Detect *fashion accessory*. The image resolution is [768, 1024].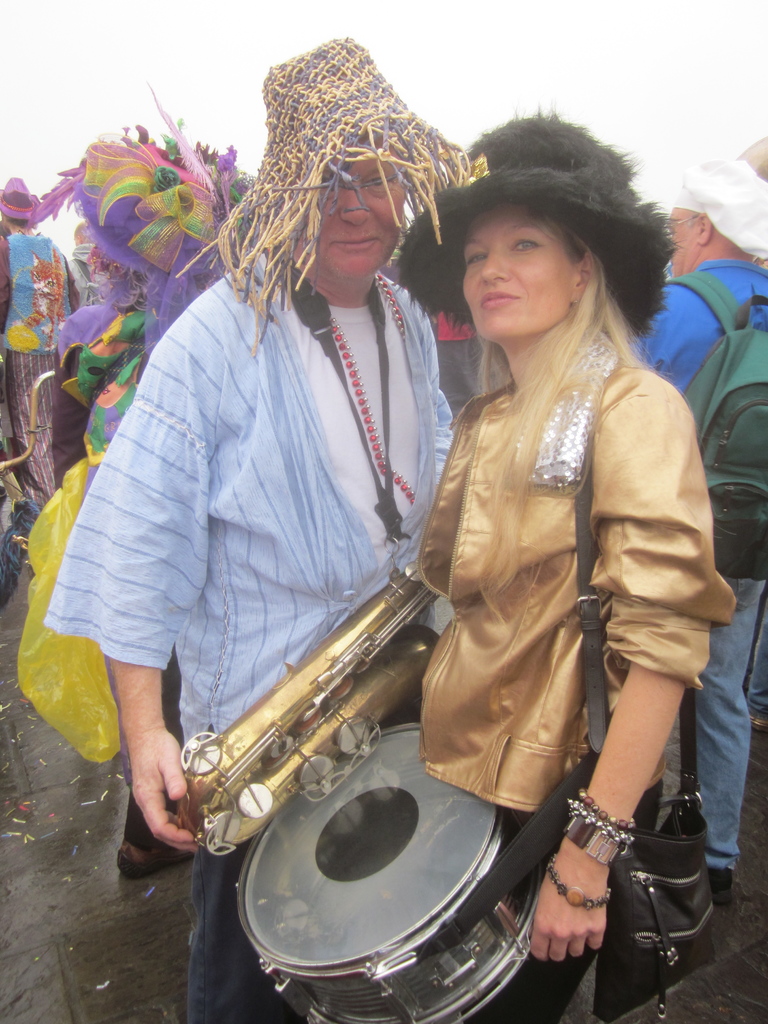
crop(177, 33, 476, 353).
